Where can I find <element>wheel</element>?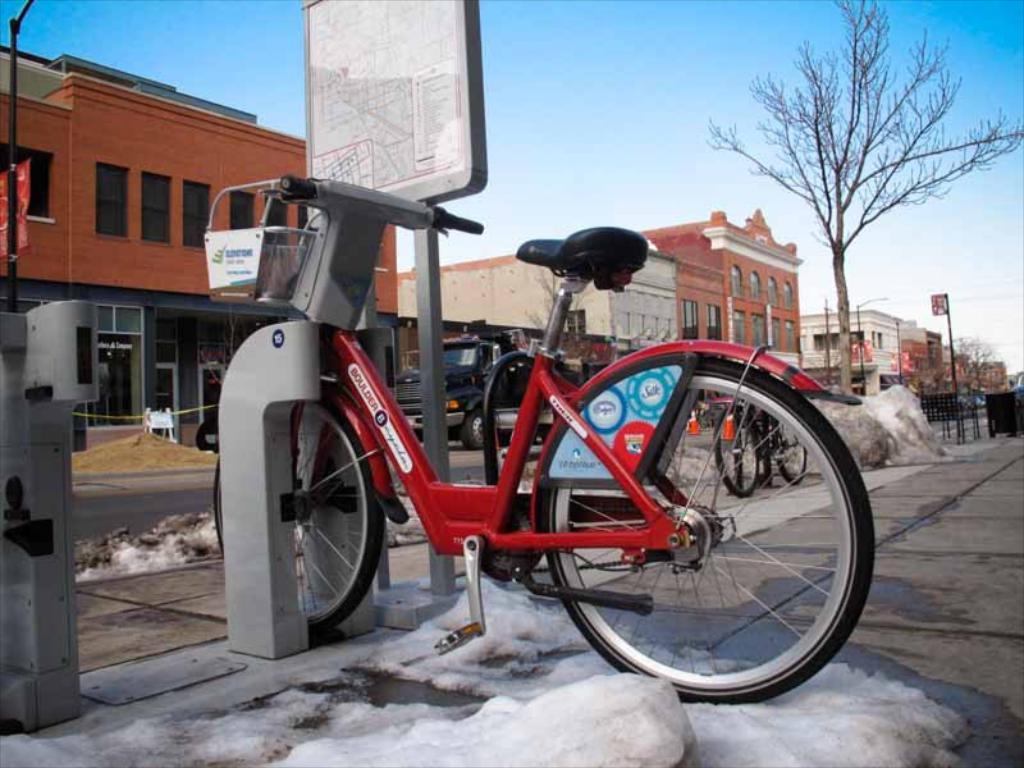
You can find it at region(462, 403, 493, 451).
